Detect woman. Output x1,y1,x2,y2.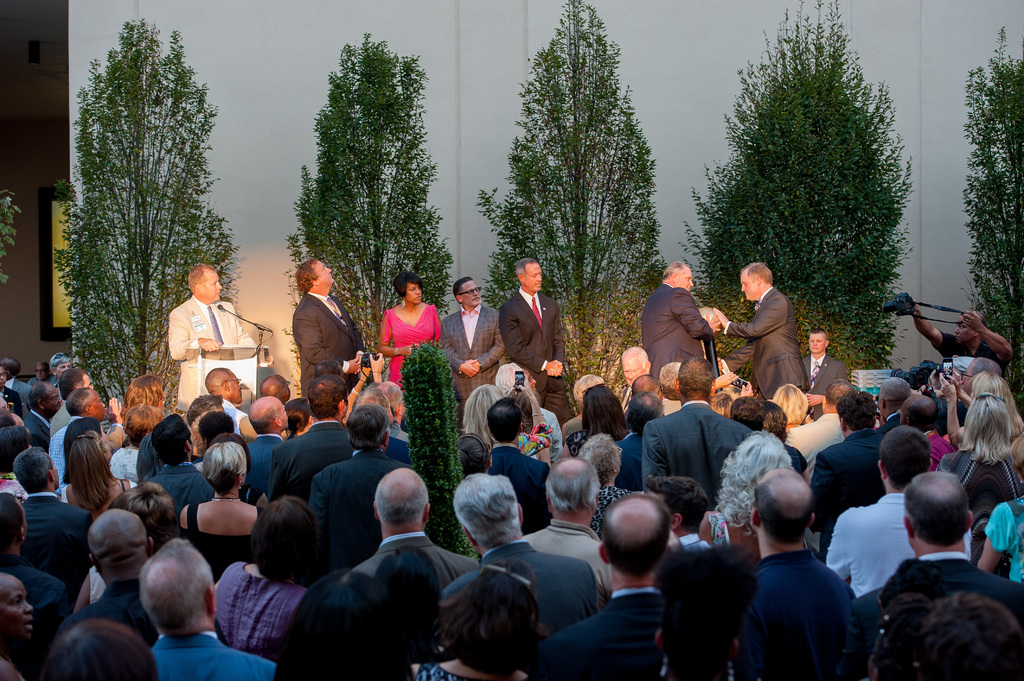
218,494,328,671.
